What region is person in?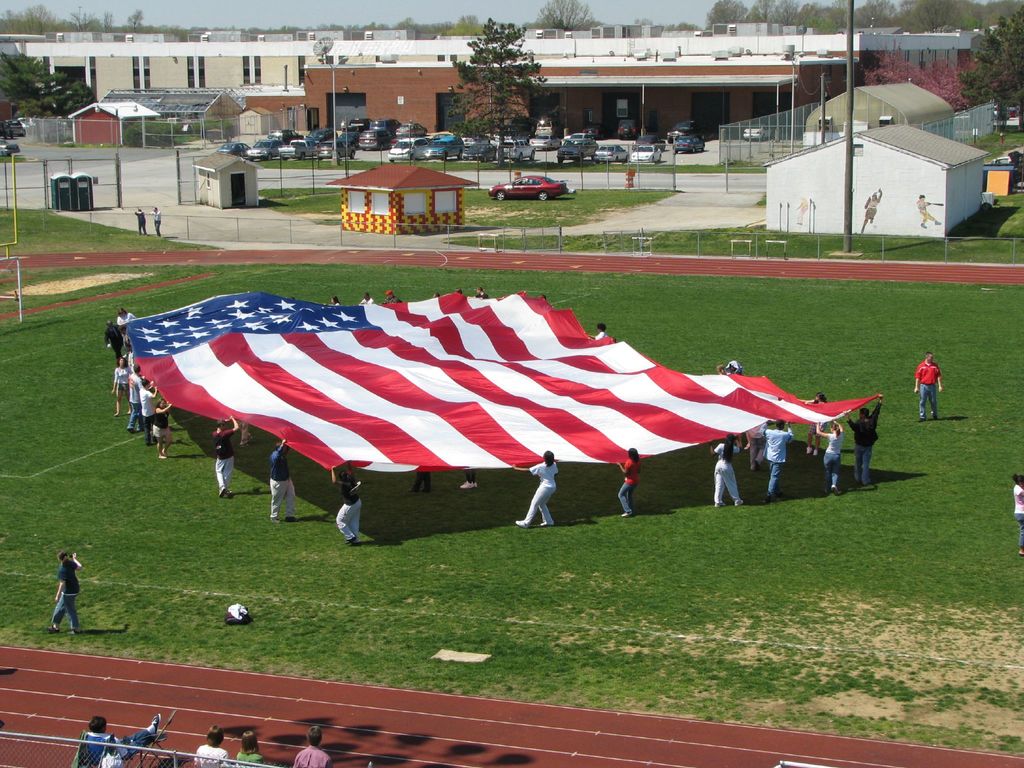
rect(288, 724, 333, 767).
